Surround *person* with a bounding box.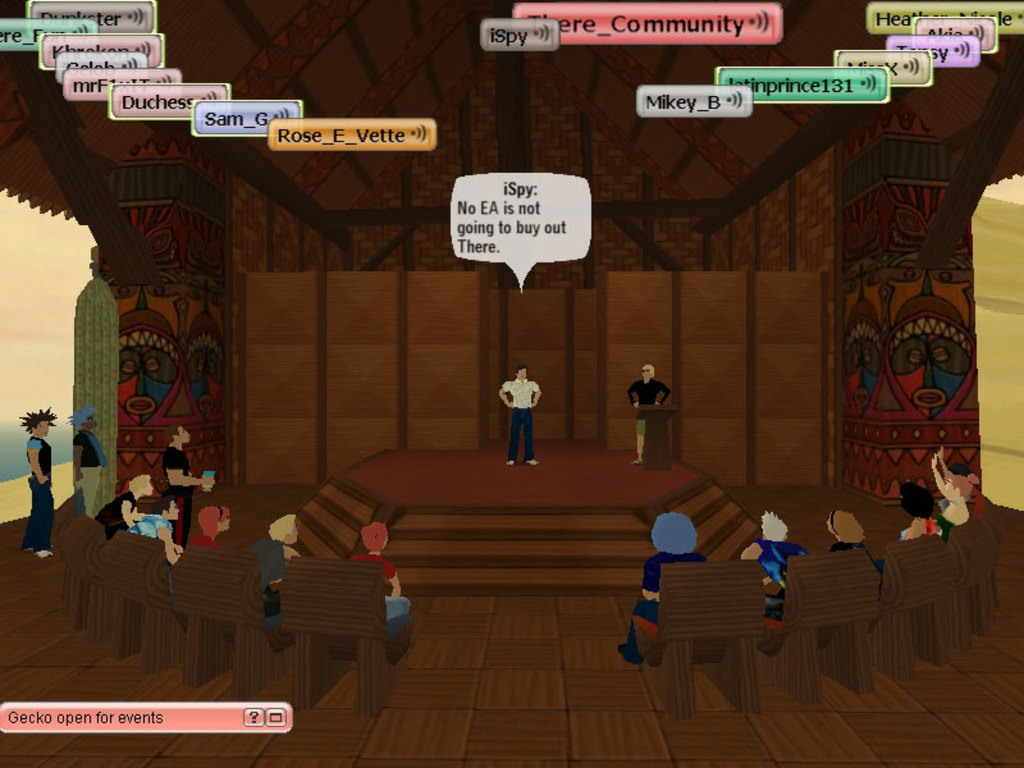
crop(745, 508, 810, 634).
